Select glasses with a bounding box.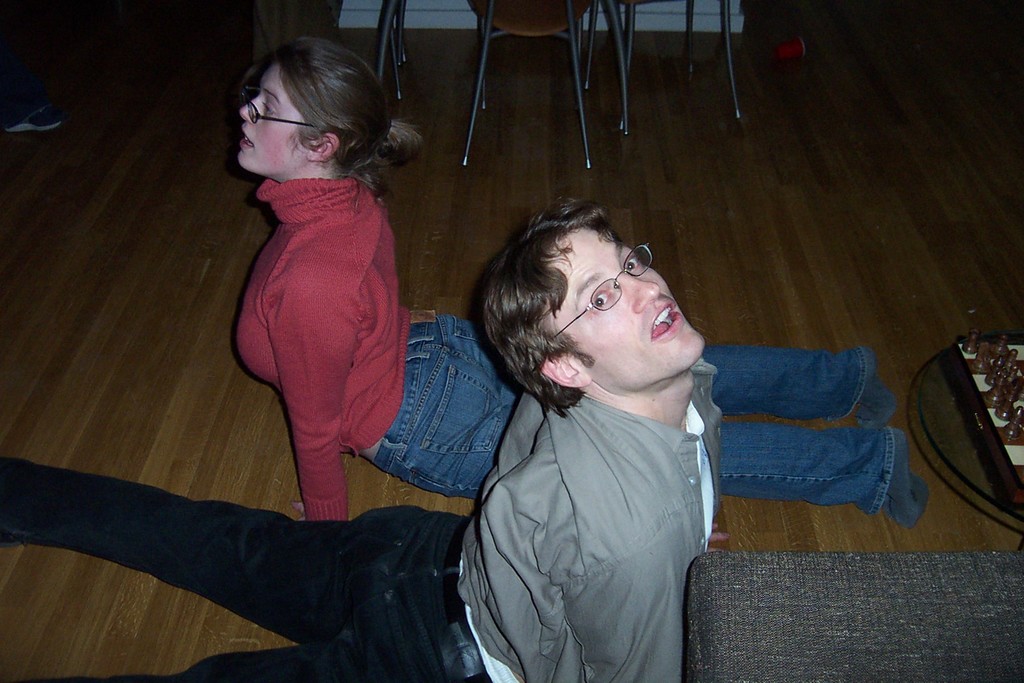
550, 243, 653, 342.
